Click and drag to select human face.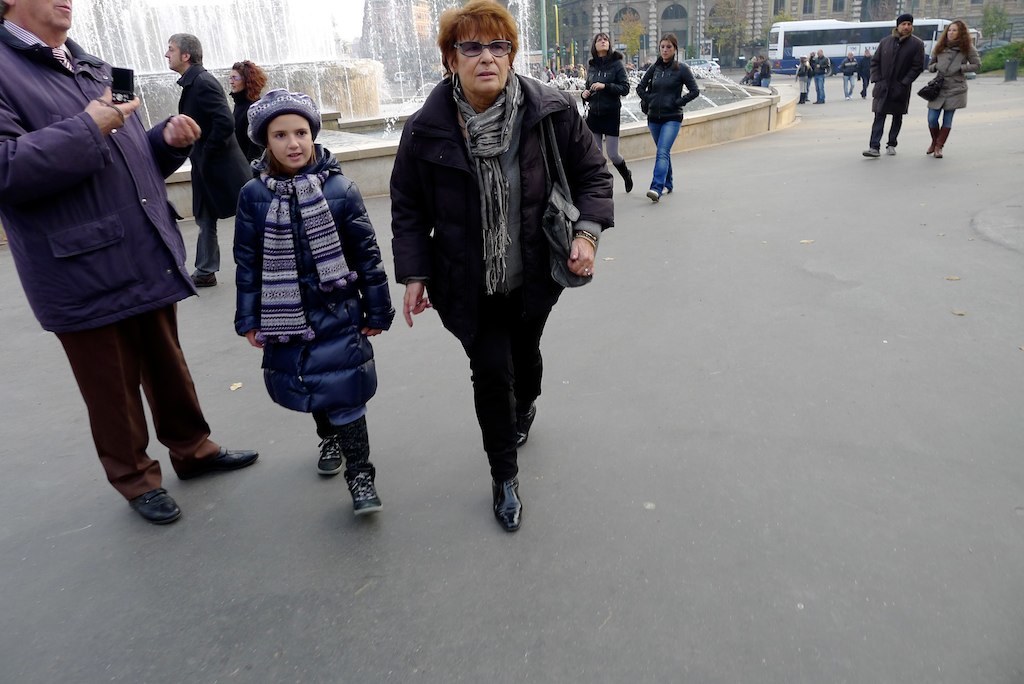
Selection: x1=269 y1=116 x2=314 y2=171.
